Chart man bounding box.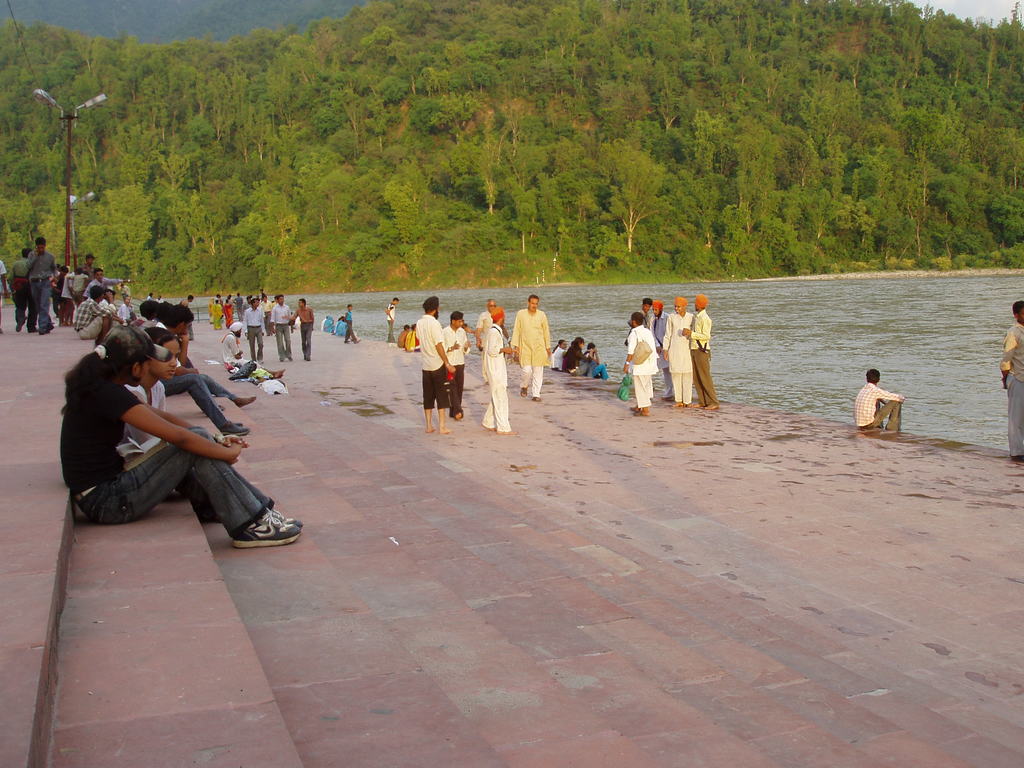
Charted: 148 305 250 433.
